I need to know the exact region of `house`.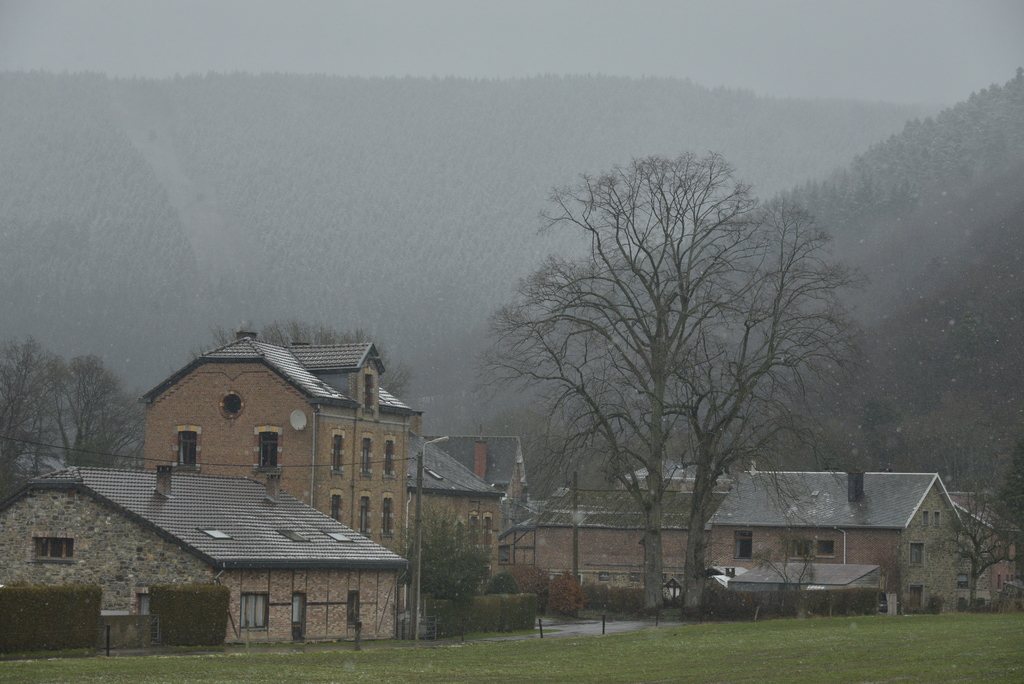
Region: (left=433, top=419, right=535, bottom=583).
